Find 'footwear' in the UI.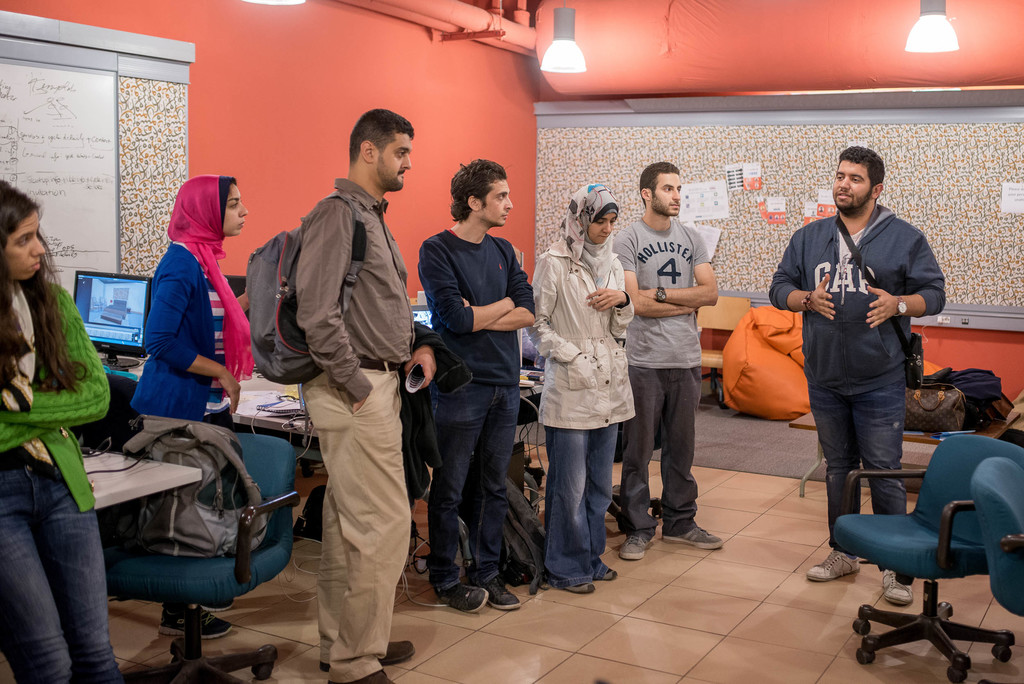
UI element at 618:529:660:562.
